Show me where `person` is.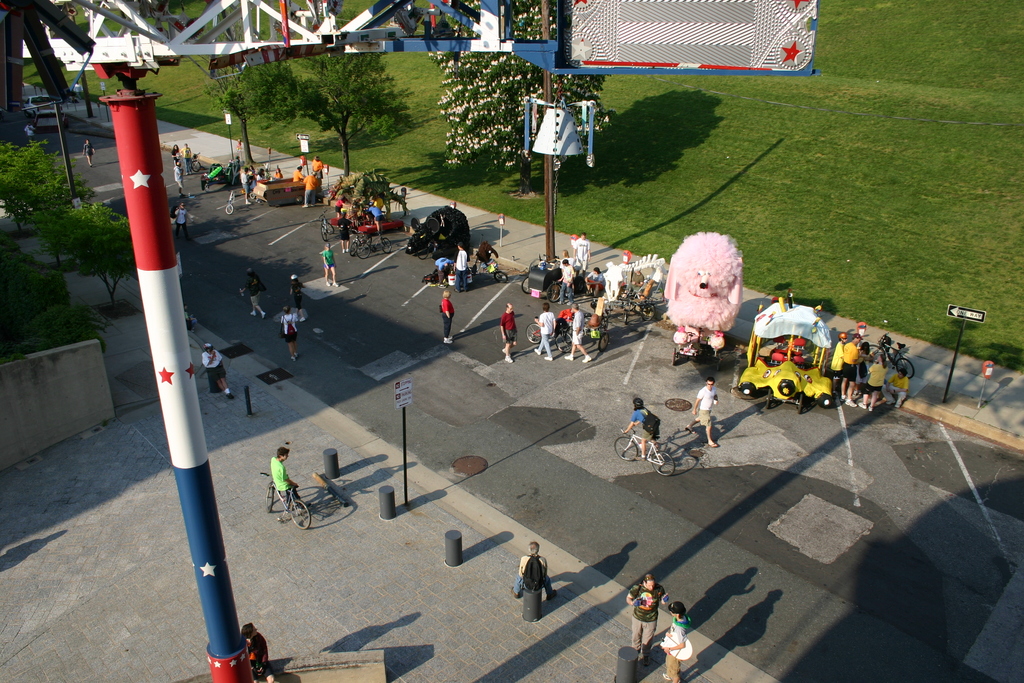
`person` is at 655:598:691:682.
